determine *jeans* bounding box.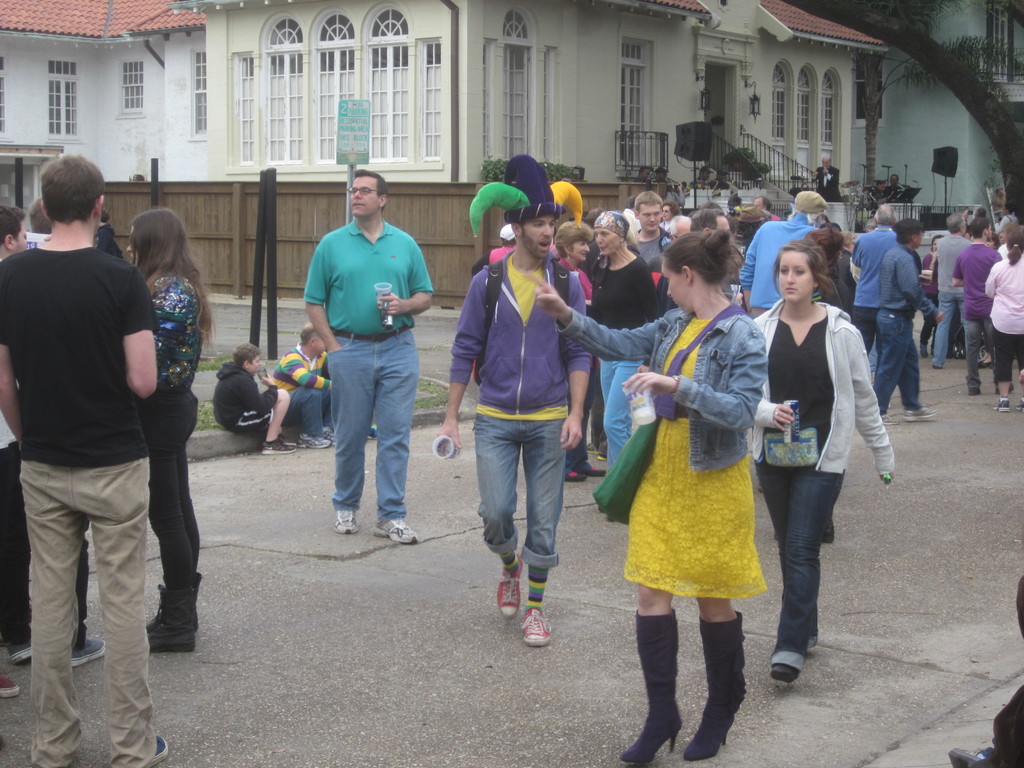
Determined: locate(554, 308, 758, 483).
